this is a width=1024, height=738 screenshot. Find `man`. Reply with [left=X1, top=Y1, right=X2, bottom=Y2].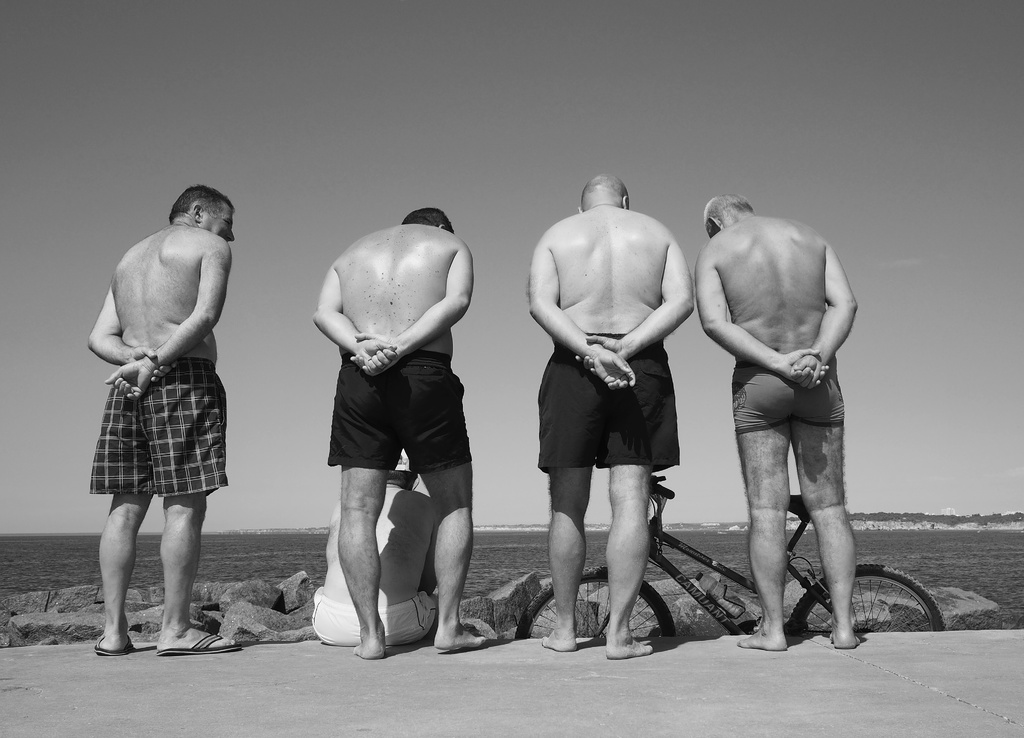
[left=306, top=204, right=487, bottom=660].
